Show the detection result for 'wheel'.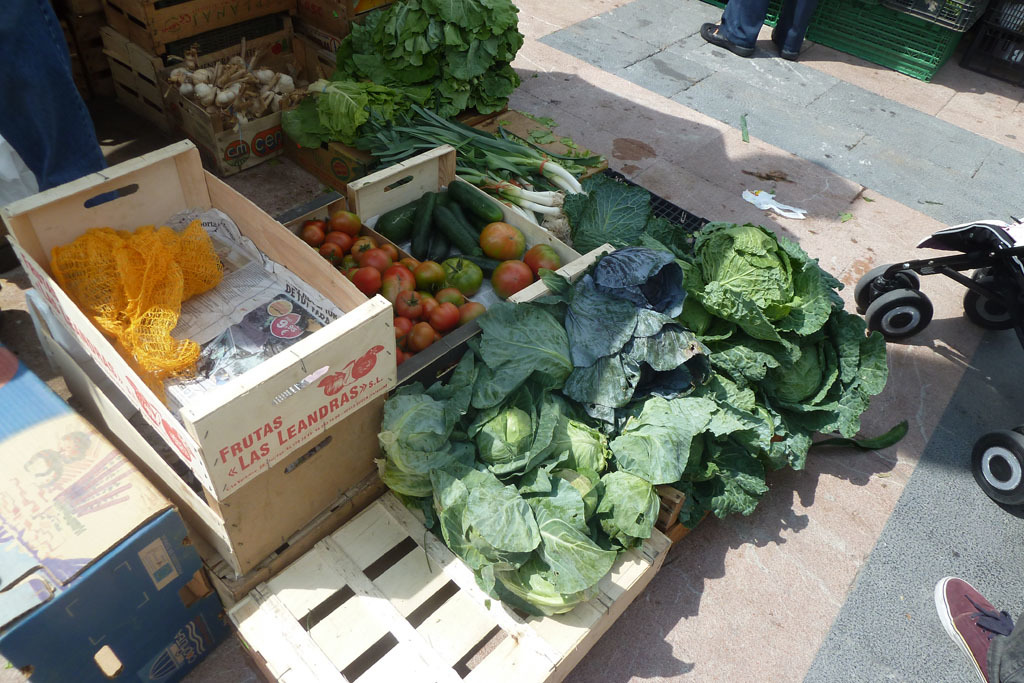
860,283,933,340.
